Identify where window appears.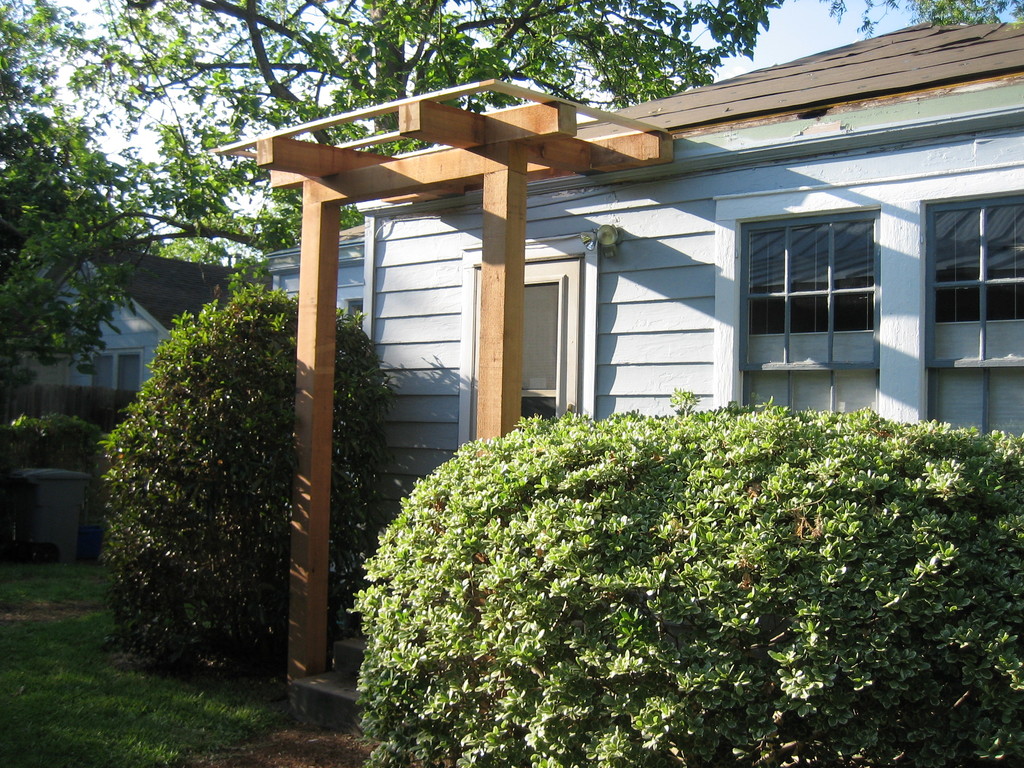
Appears at bbox=(705, 179, 882, 426).
